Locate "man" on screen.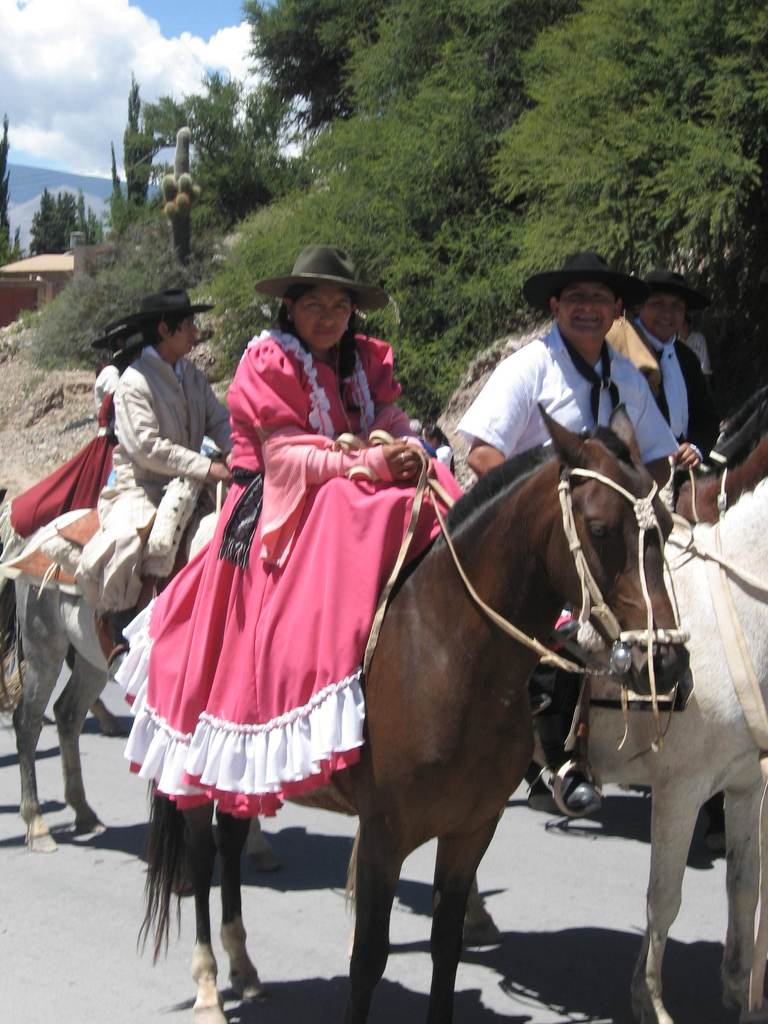
On screen at box=[615, 281, 720, 488].
